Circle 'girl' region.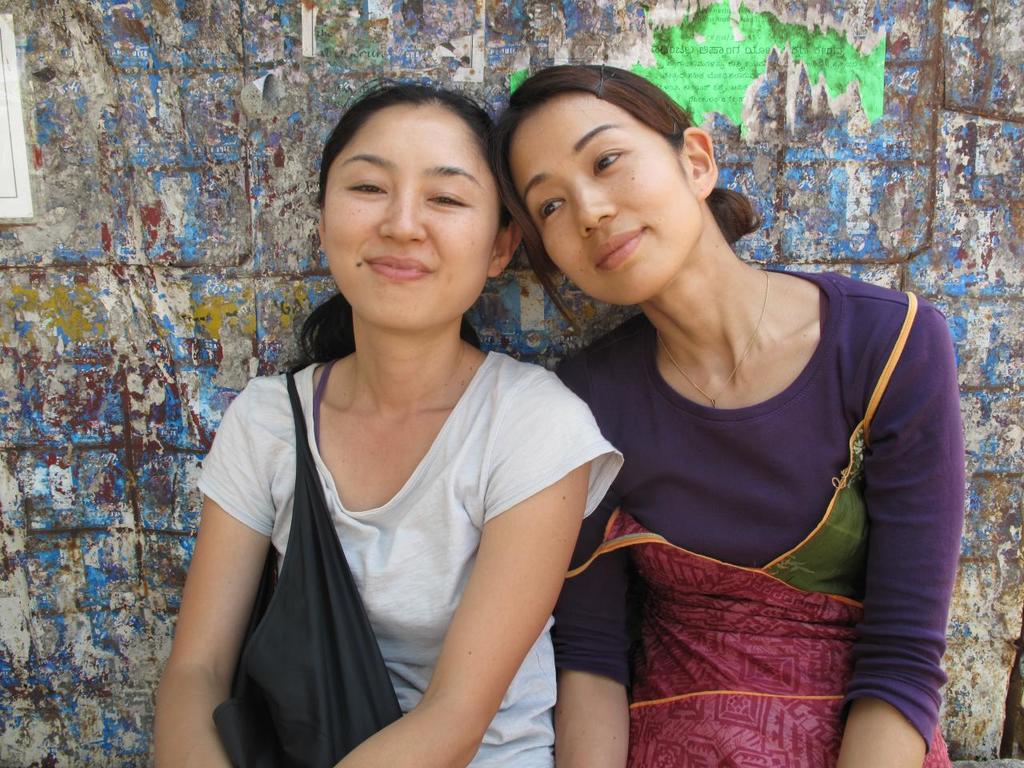
Region: bbox=(151, 87, 626, 767).
